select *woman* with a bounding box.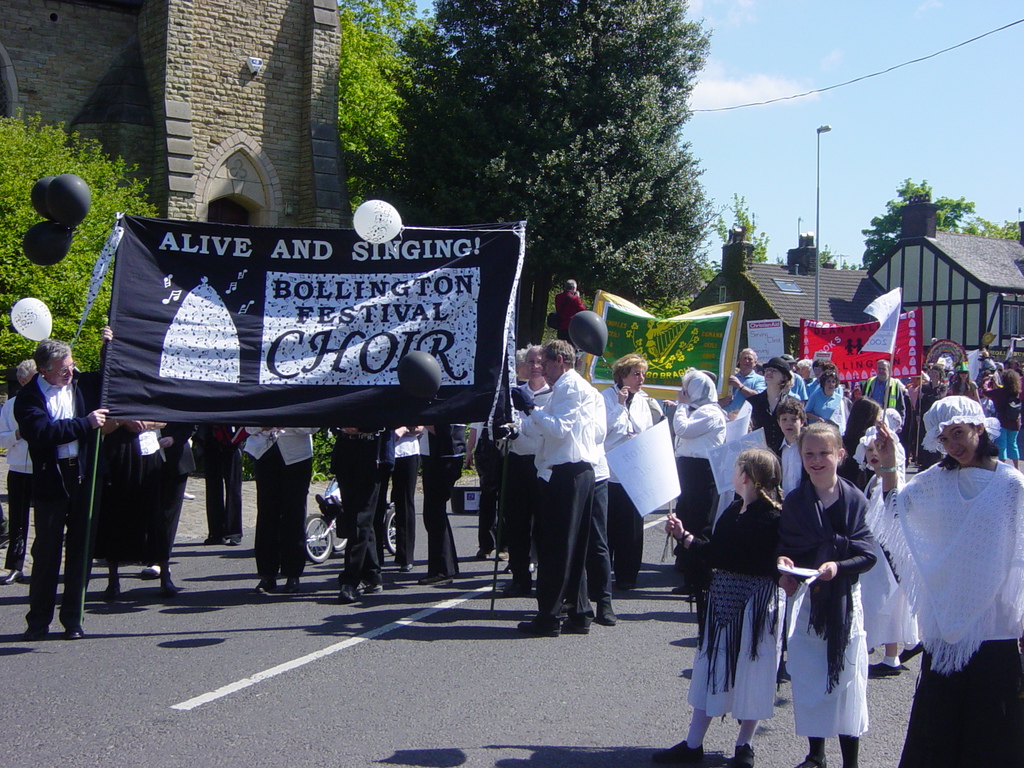
box=[669, 364, 728, 595].
